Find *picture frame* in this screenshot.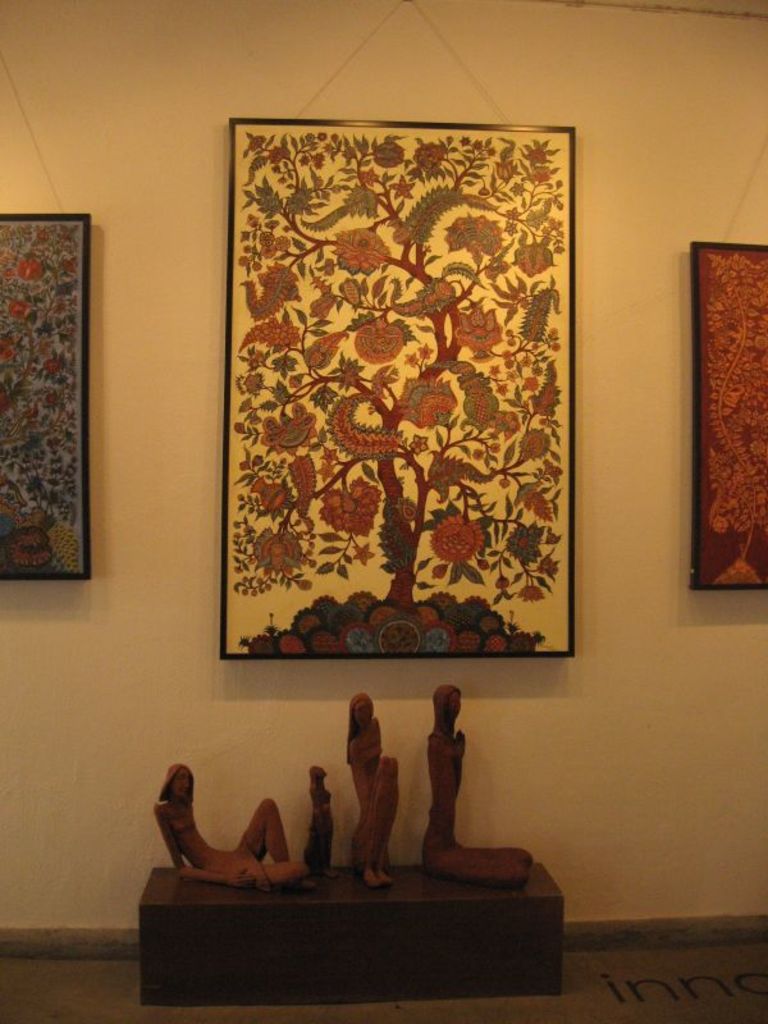
The bounding box for *picture frame* is detection(686, 243, 767, 590).
